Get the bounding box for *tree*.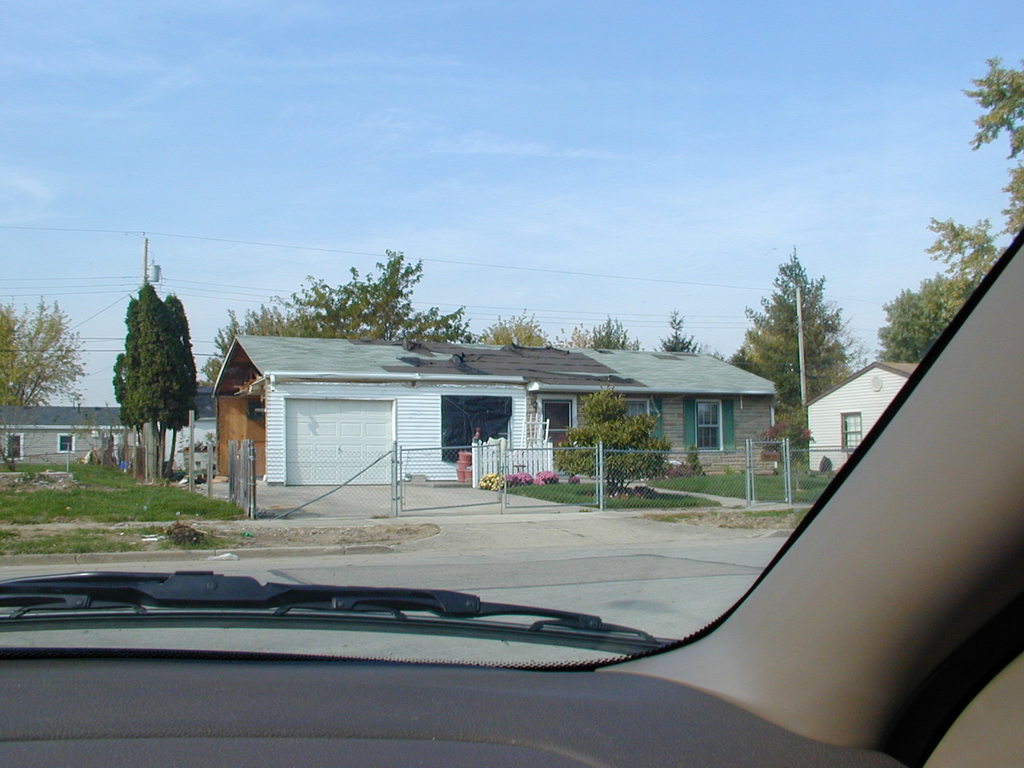
[x1=482, y1=310, x2=557, y2=349].
